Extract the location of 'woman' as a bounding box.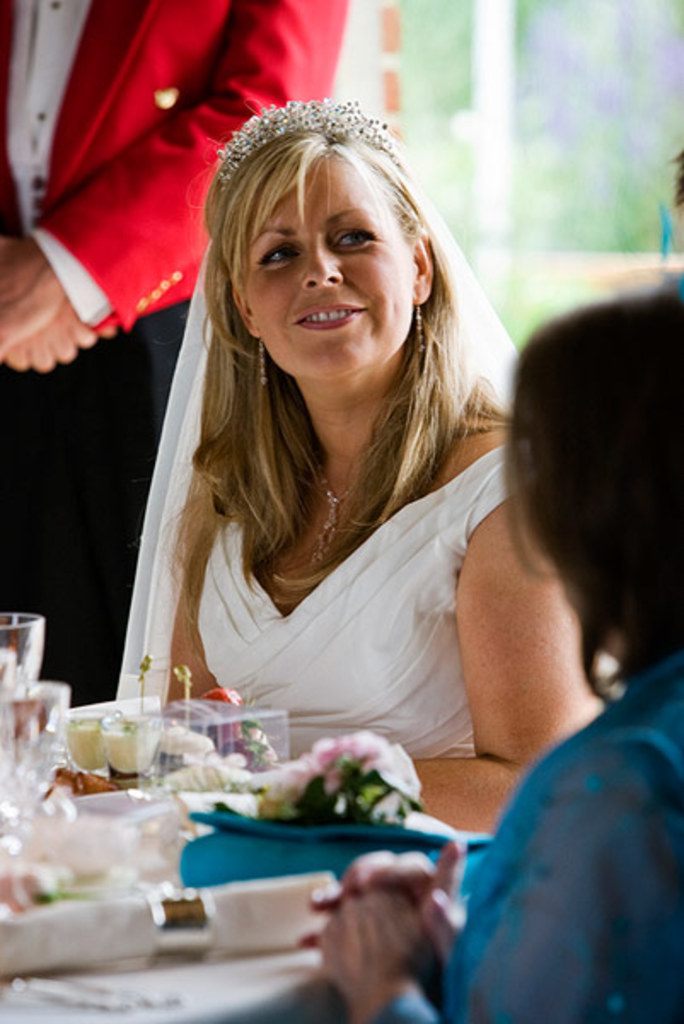
detection(116, 99, 604, 836).
